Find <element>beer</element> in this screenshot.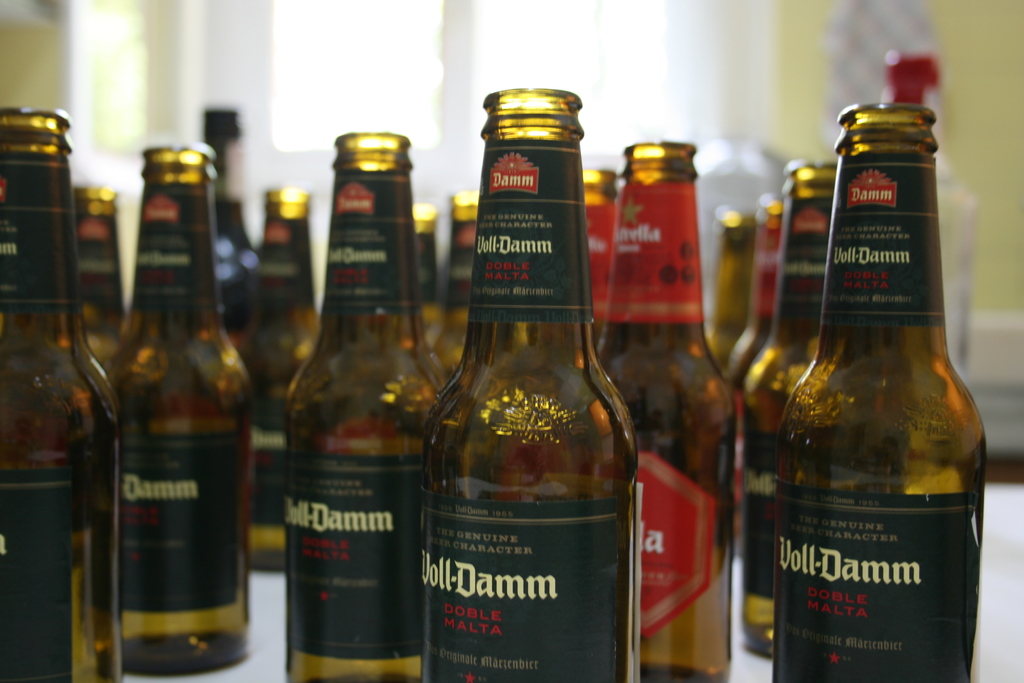
The bounding box for <element>beer</element> is box=[285, 118, 436, 682].
